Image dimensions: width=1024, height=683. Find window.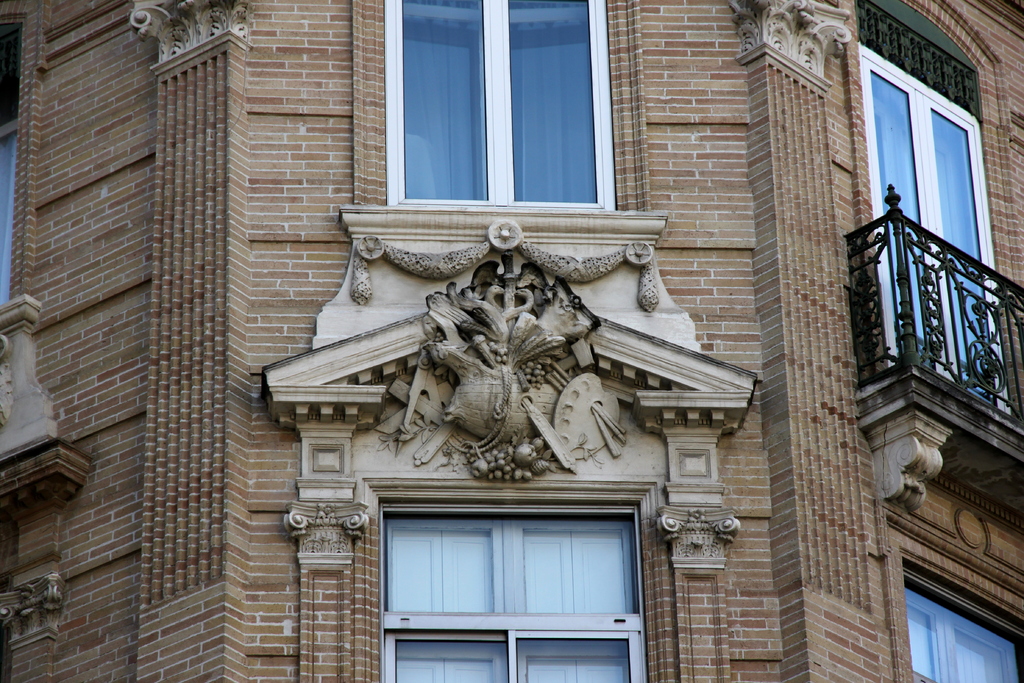
detection(363, 490, 657, 660).
